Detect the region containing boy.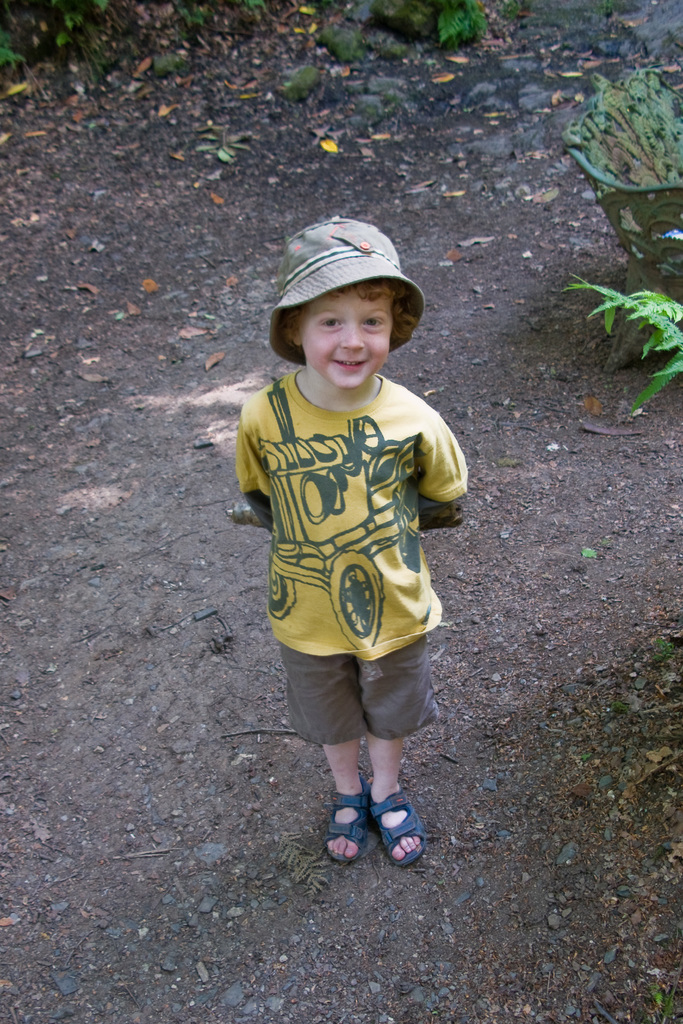
224 220 488 808.
